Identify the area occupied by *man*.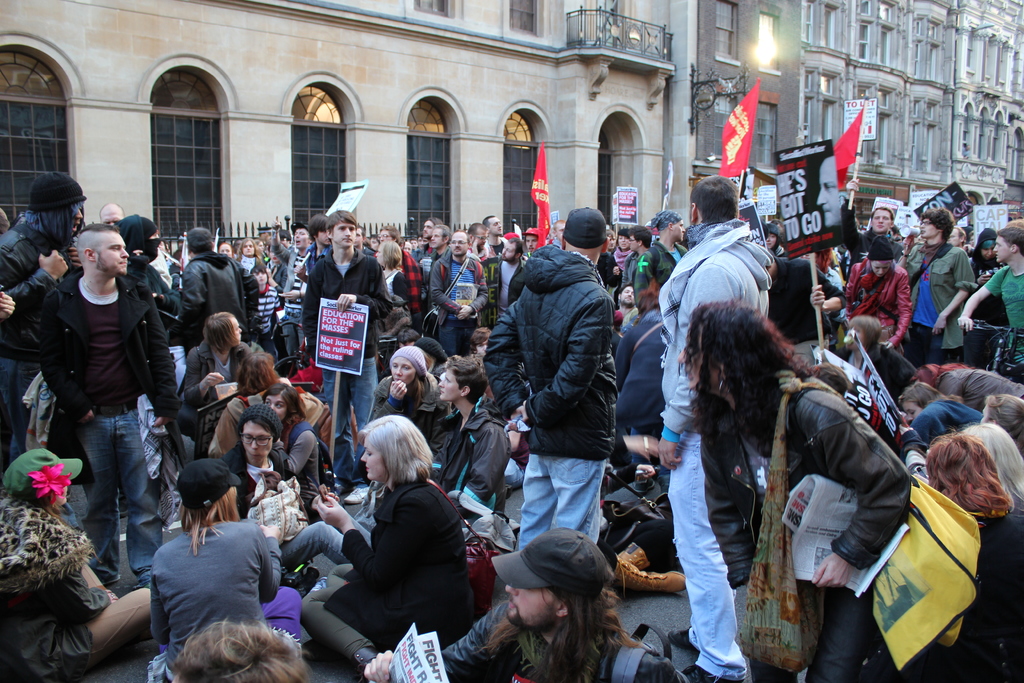
Area: select_region(900, 211, 971, 366).
